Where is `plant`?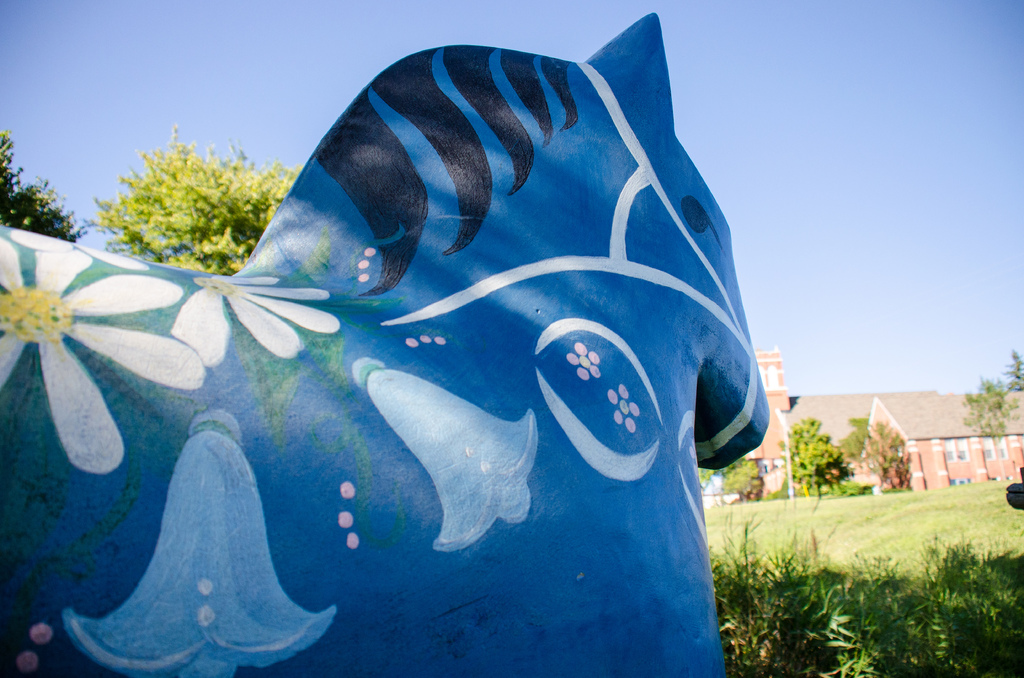
rect(726, 458, 765, 512).
